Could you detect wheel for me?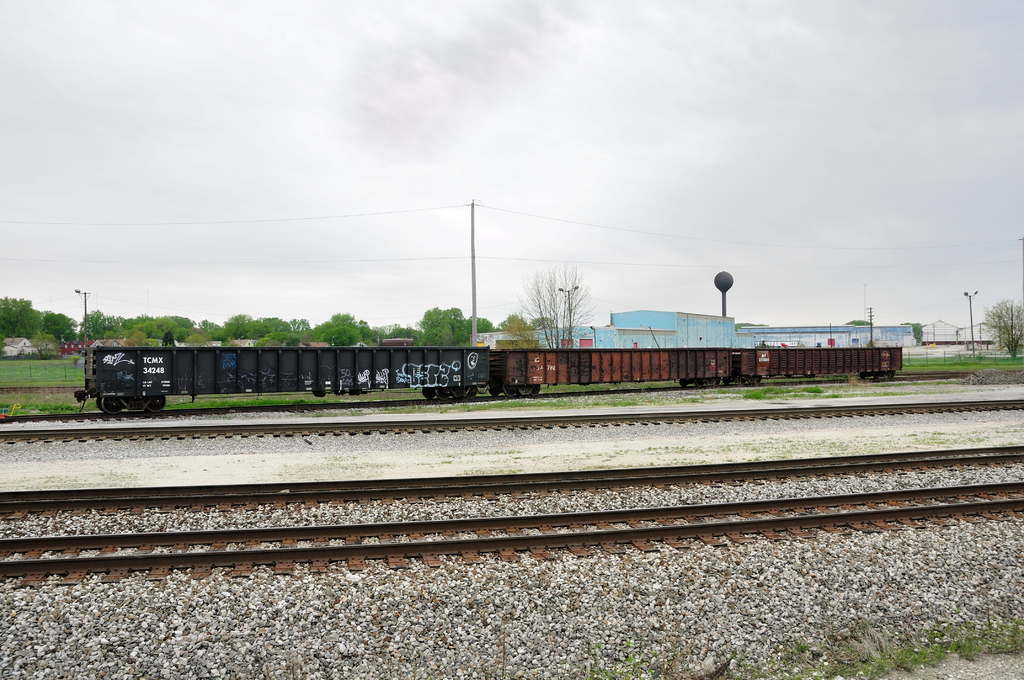
Detection result: (x1=100, y1=398, x2=125, y2=416).
